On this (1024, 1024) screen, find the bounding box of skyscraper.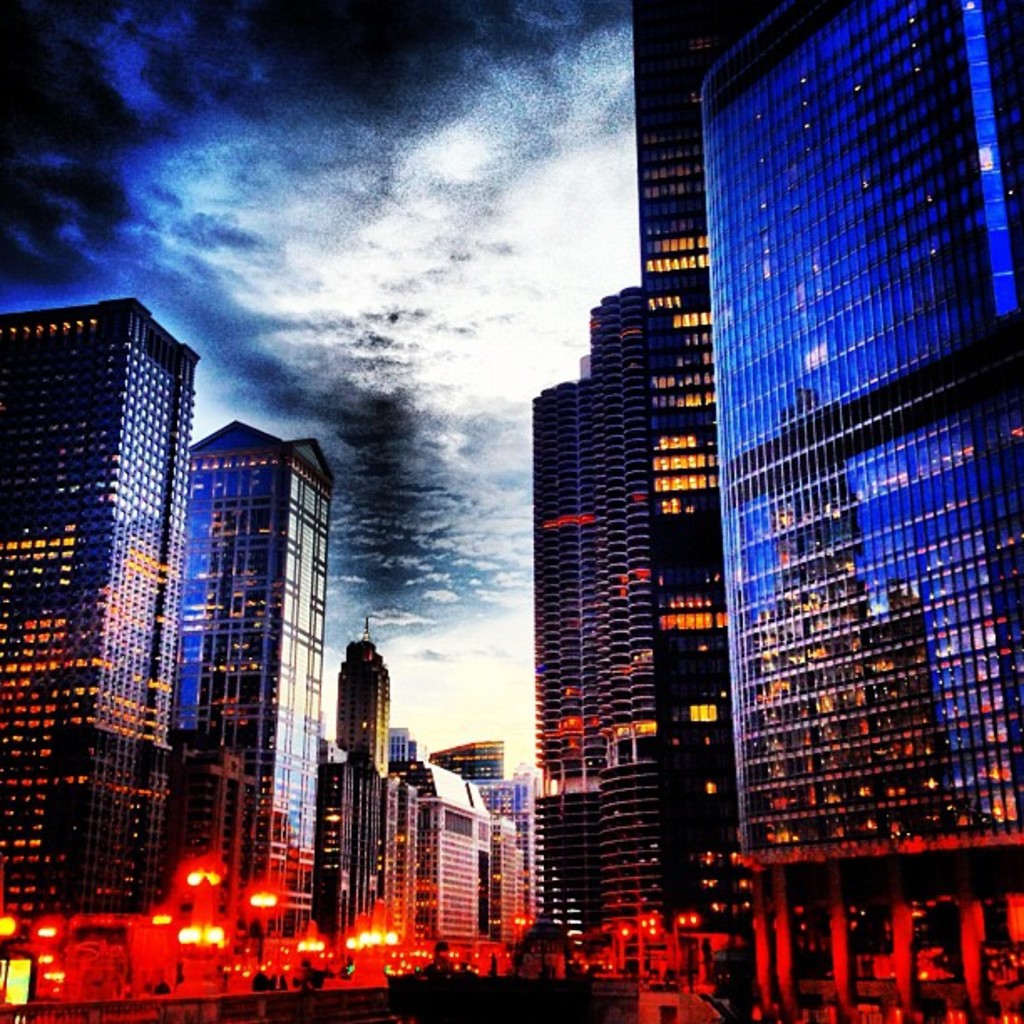
Bounding box: <box>181,410,336,942</box>.
